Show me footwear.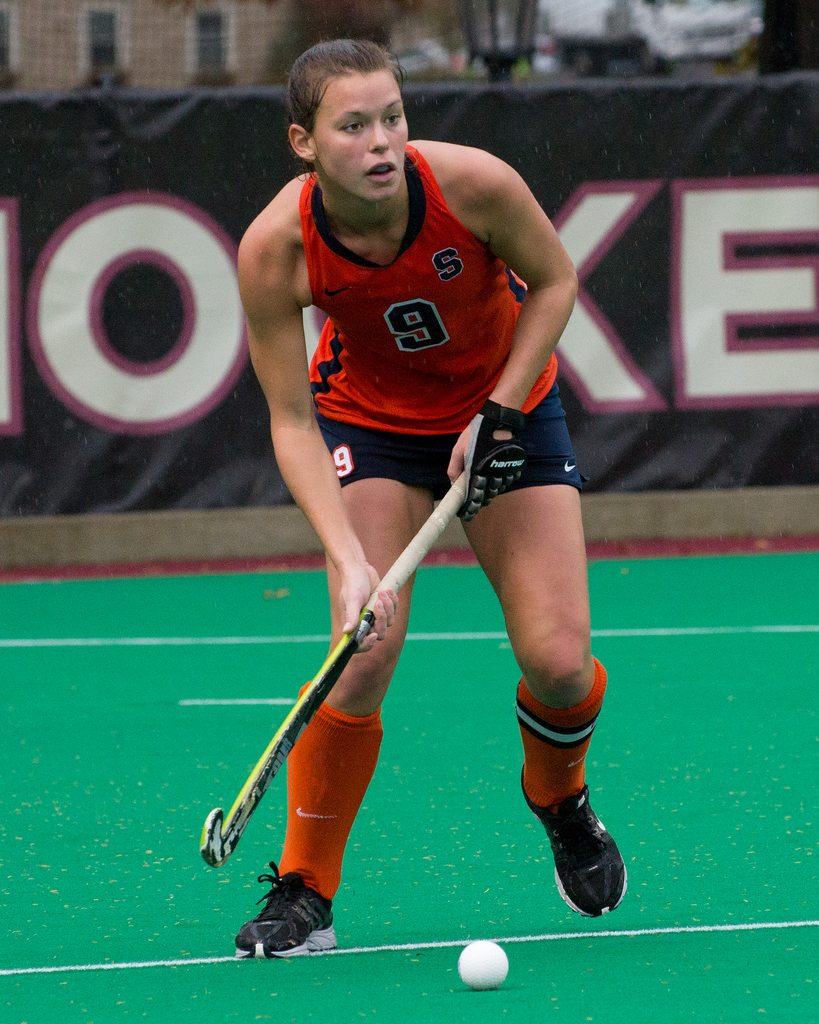
footwear is here: left=239, top=875, right=334, bottom=952.
